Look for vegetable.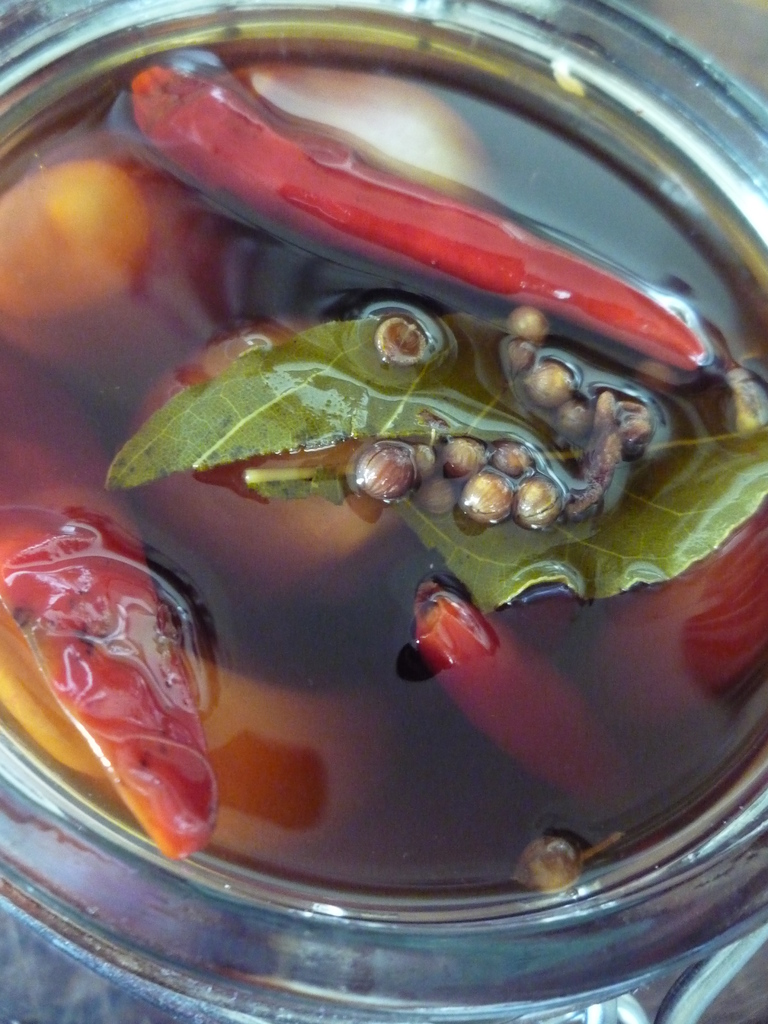
Found: left=131, top=69, right=707, bottom=373.
